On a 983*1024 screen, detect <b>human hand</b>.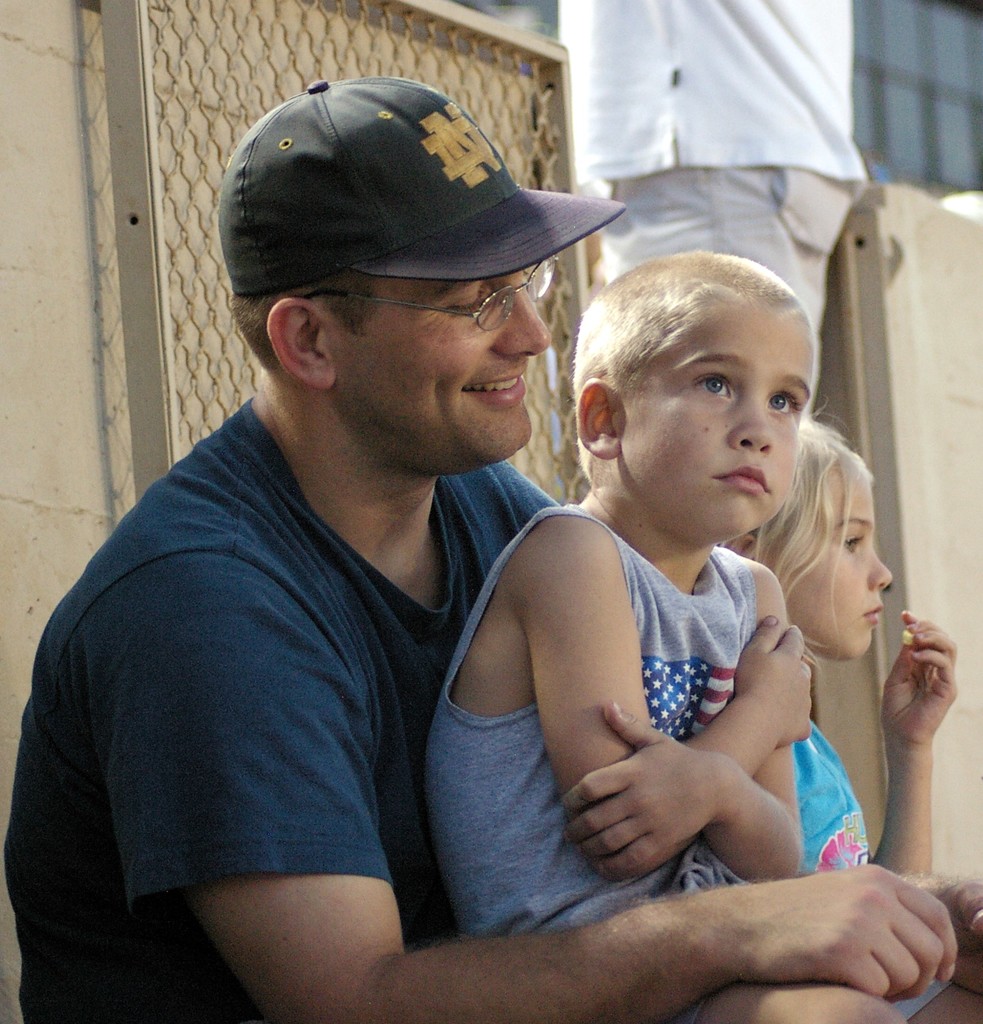
rect(931, 879, 982, 995).
